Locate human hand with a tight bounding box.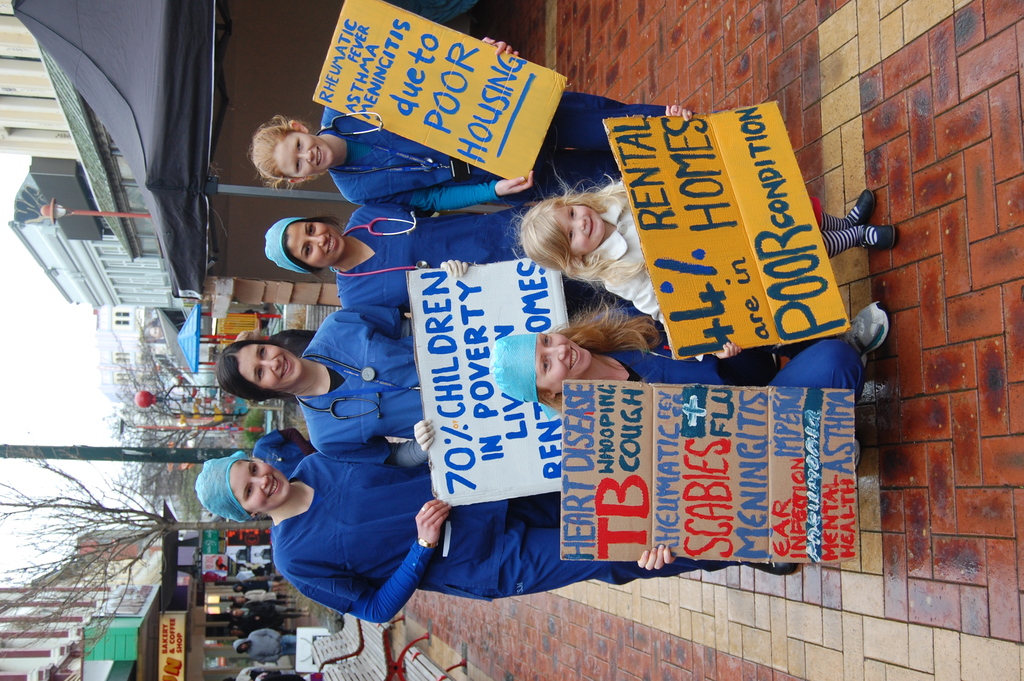
715, 341, 744, 357.
